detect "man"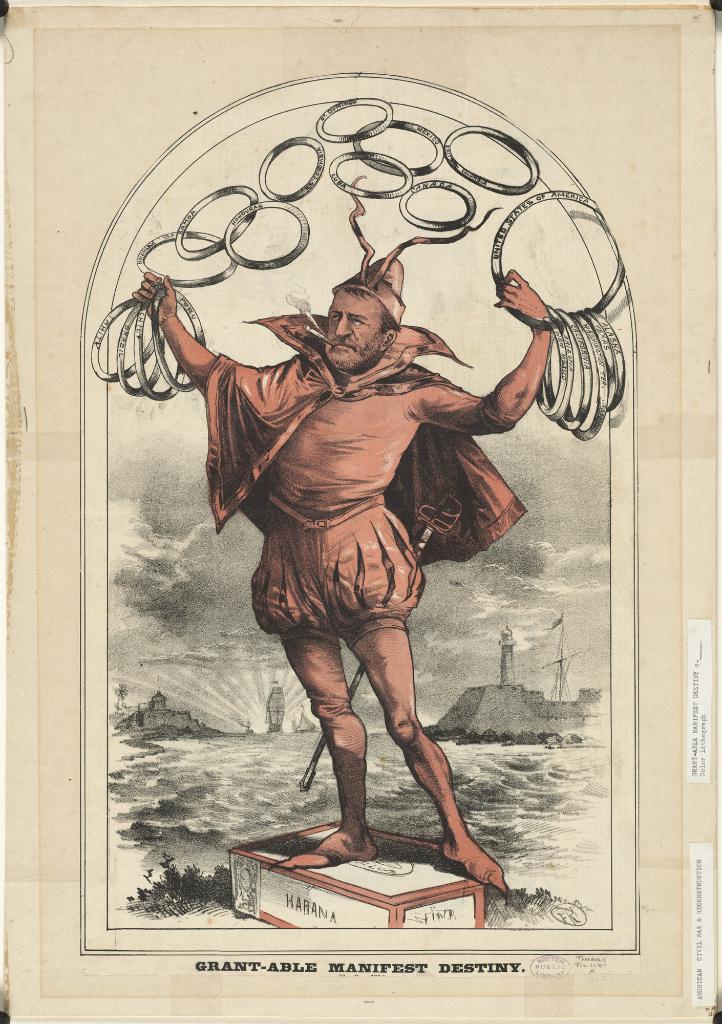
136 193 593 861
